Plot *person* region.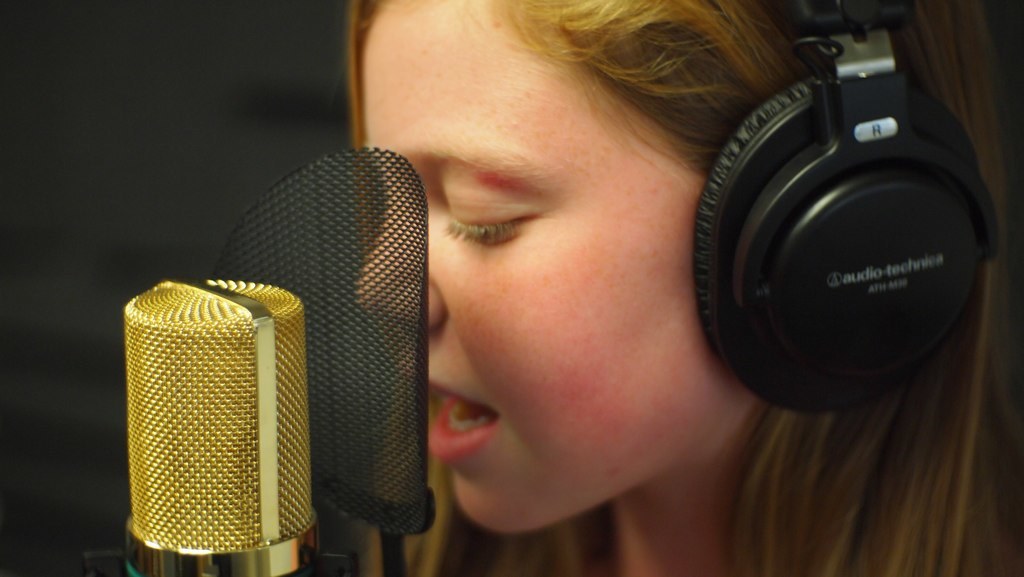
Plotted at 356, 0, 1023, 576.
